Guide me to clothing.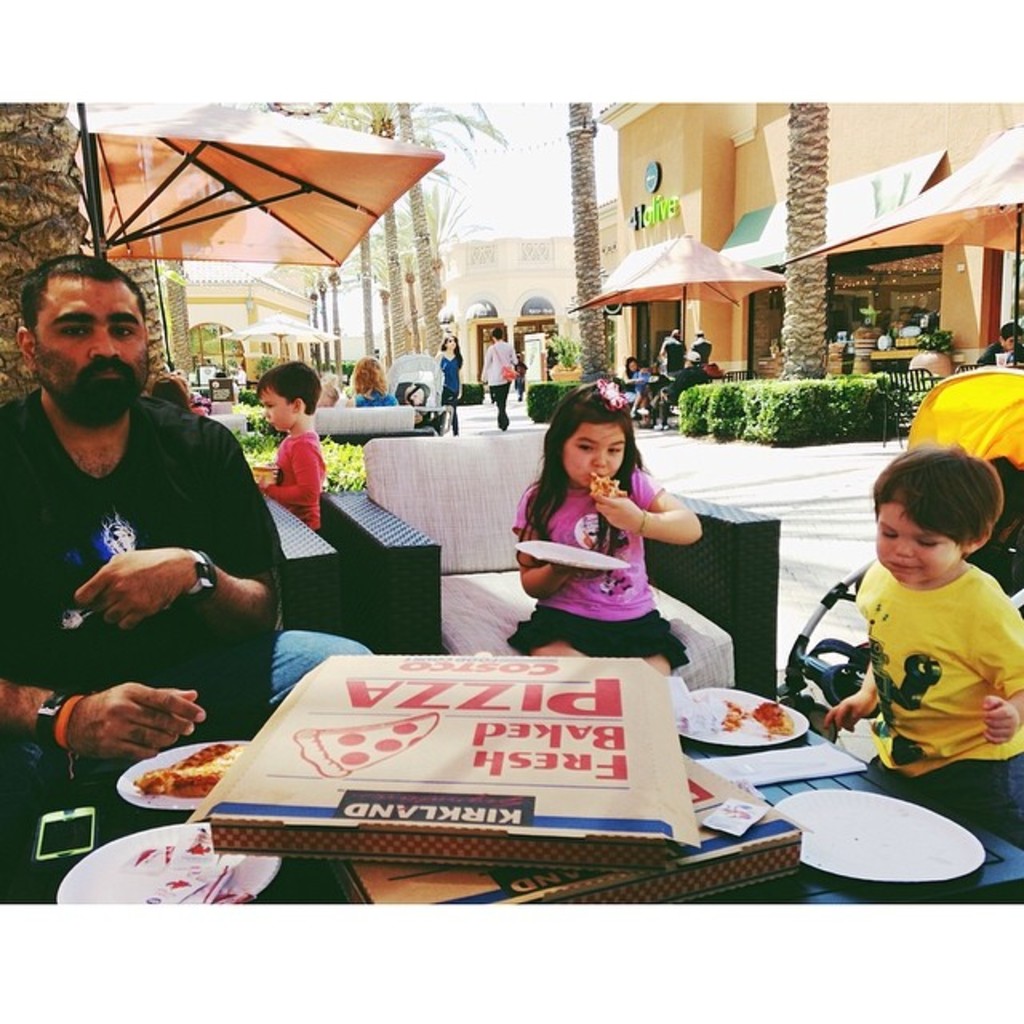
Guidance: (830, 534, 1016, 803).
